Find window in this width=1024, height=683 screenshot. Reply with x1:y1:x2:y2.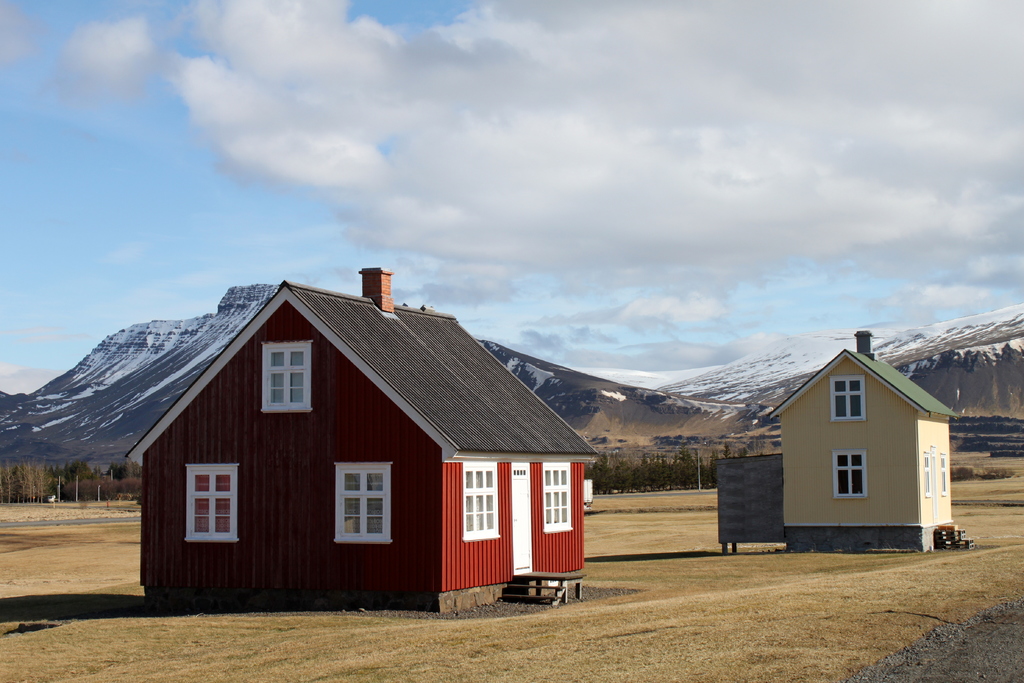
832:448:866:499.
